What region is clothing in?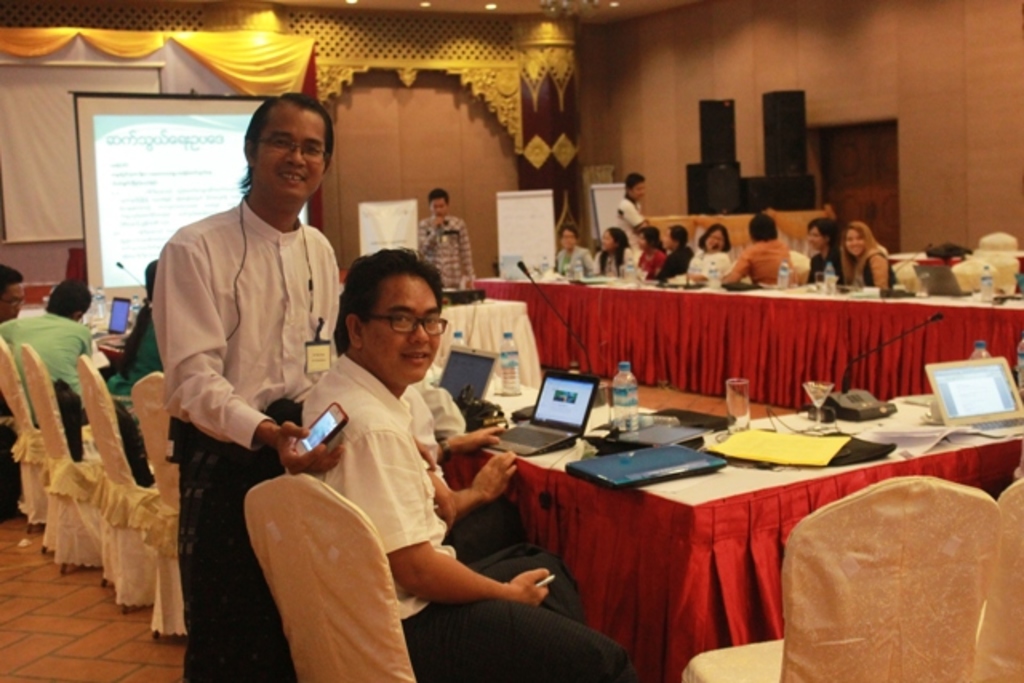
(x1=421, y1=219, x2=472, y2=290).
